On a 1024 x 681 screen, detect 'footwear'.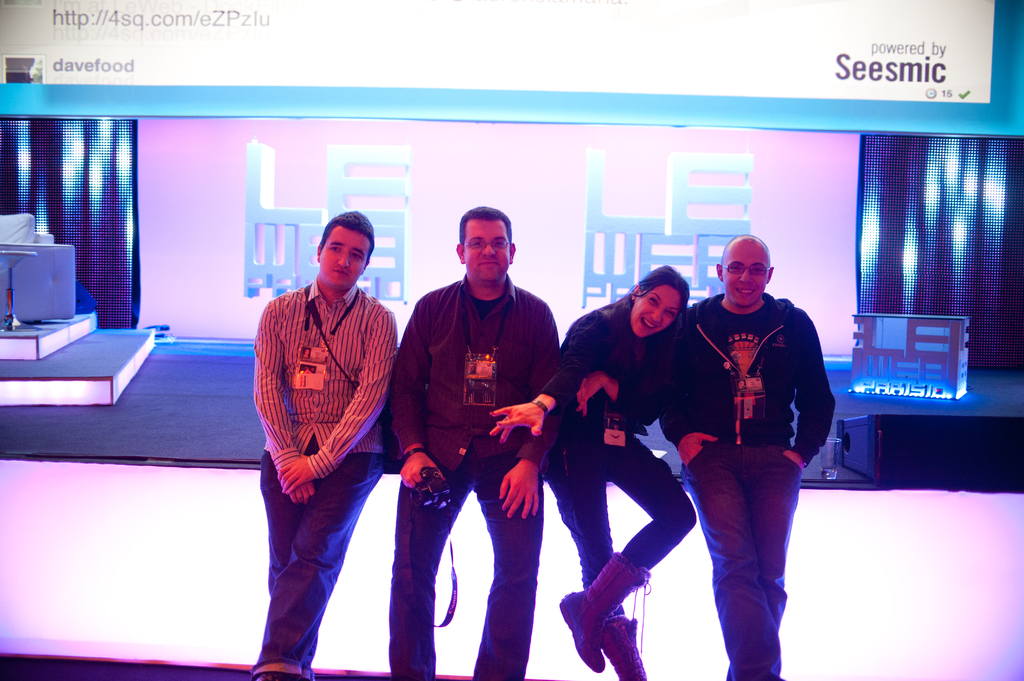
select_region(596, 613, 659, 680).
